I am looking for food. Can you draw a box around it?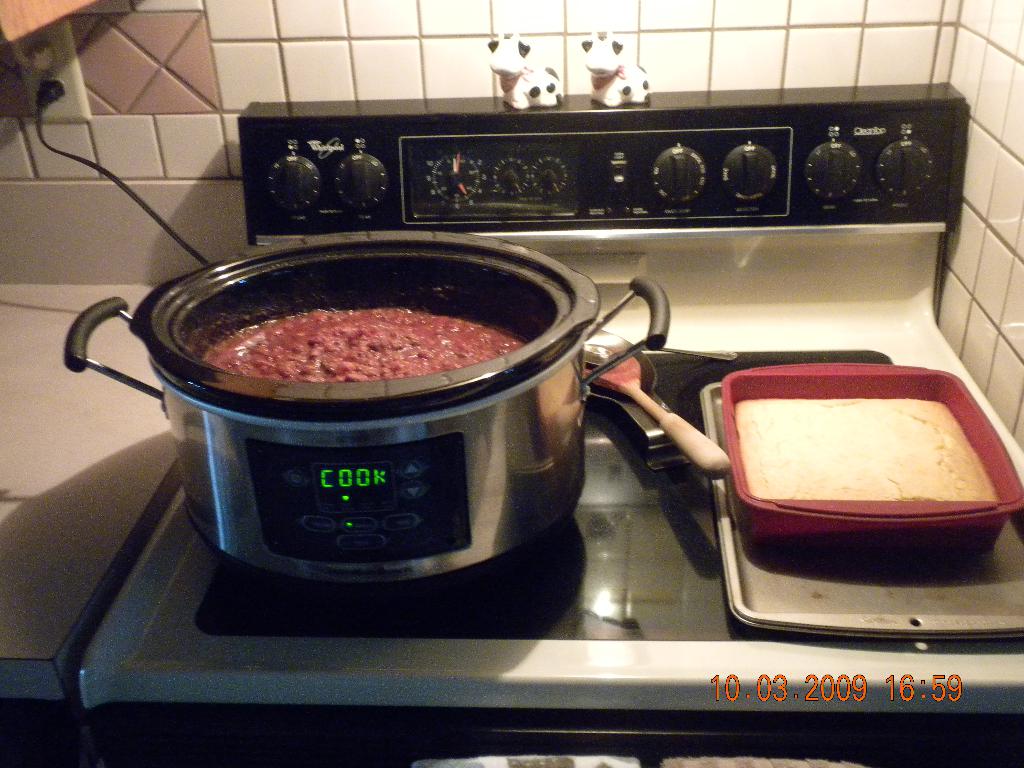
Sure, the bounding box is l=204, t=308, r=528, b=380.
